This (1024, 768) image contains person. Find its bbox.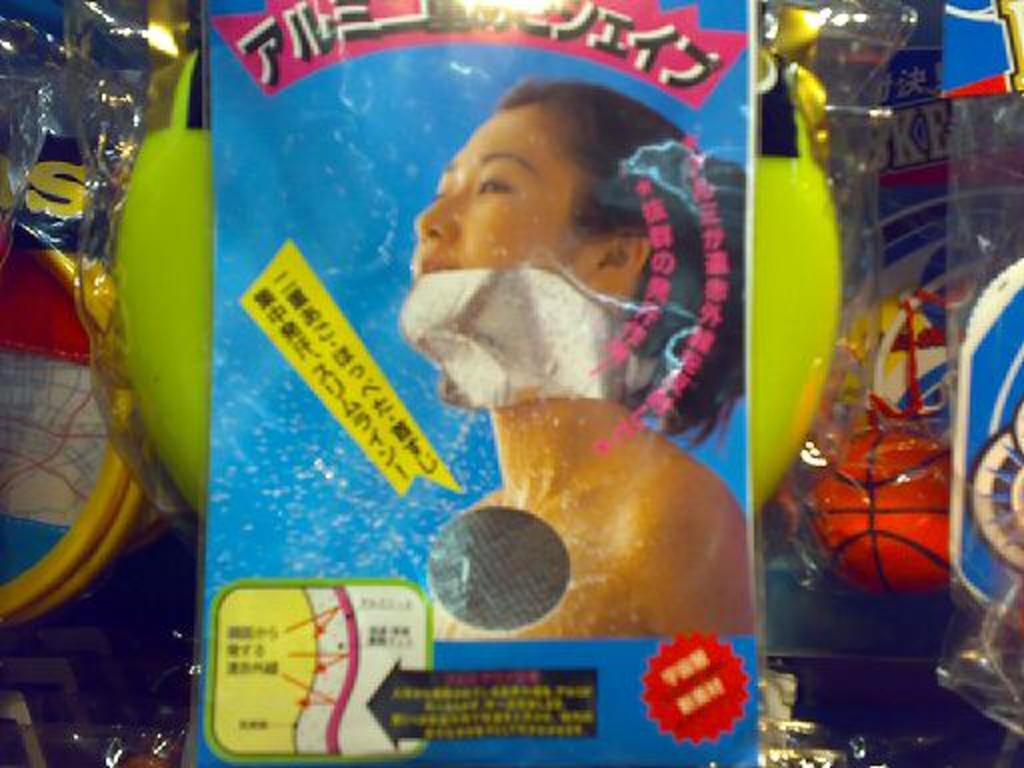
(416, 72, 750, 644).
